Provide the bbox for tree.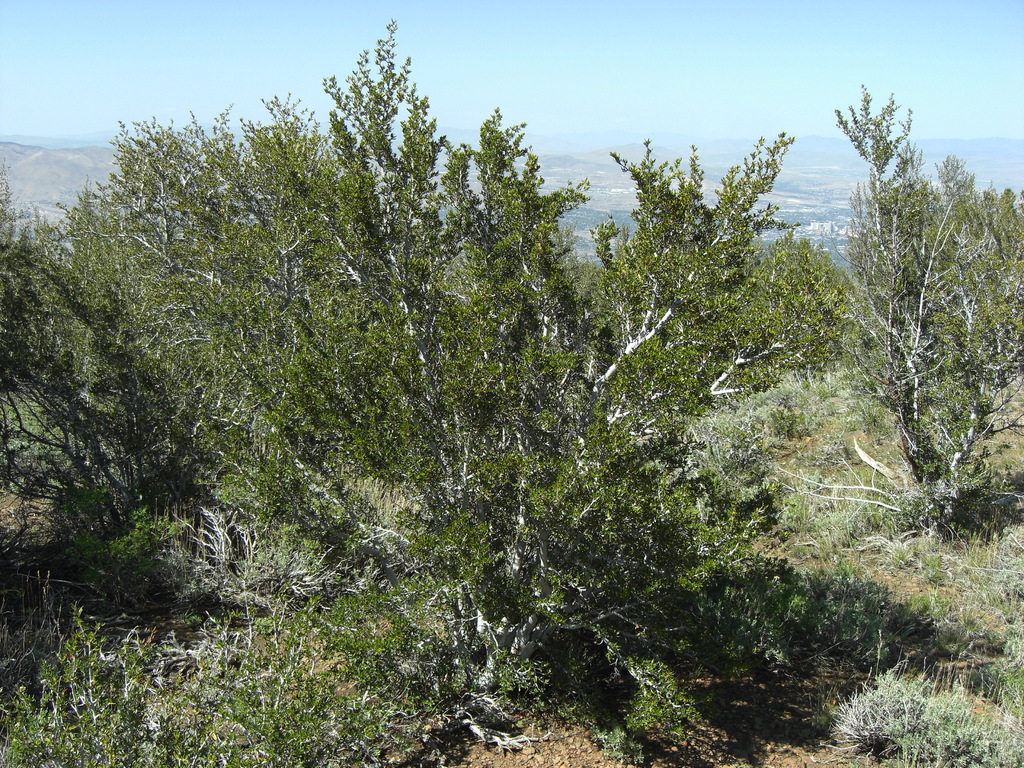
<region>824, 84, 1009, 559</region>.
